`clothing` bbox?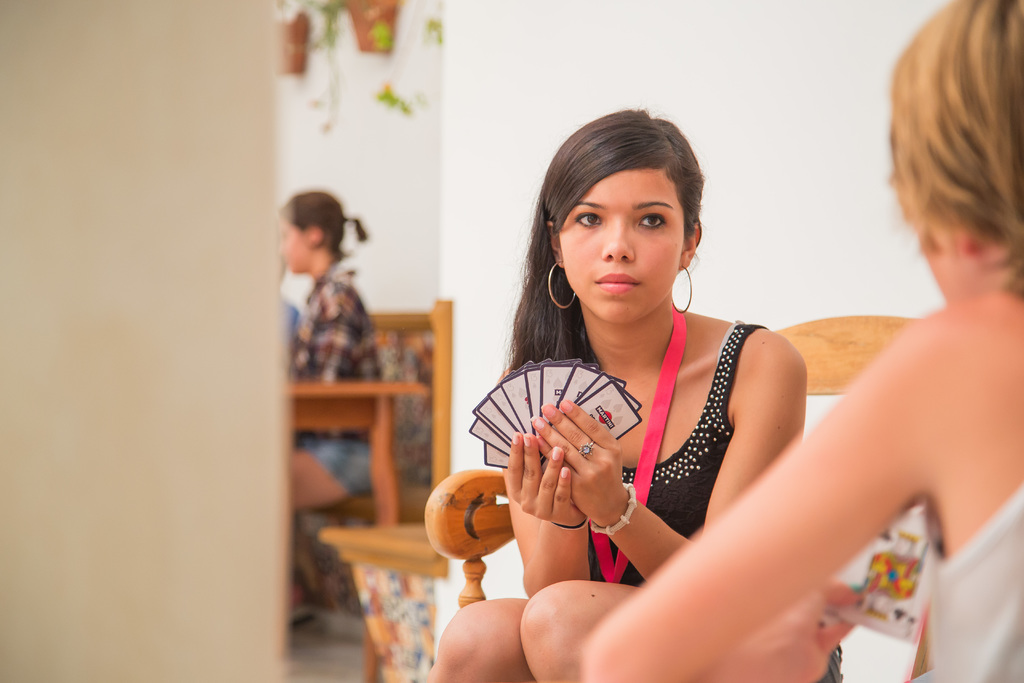
bbox(925, 477, 1023, 682)
